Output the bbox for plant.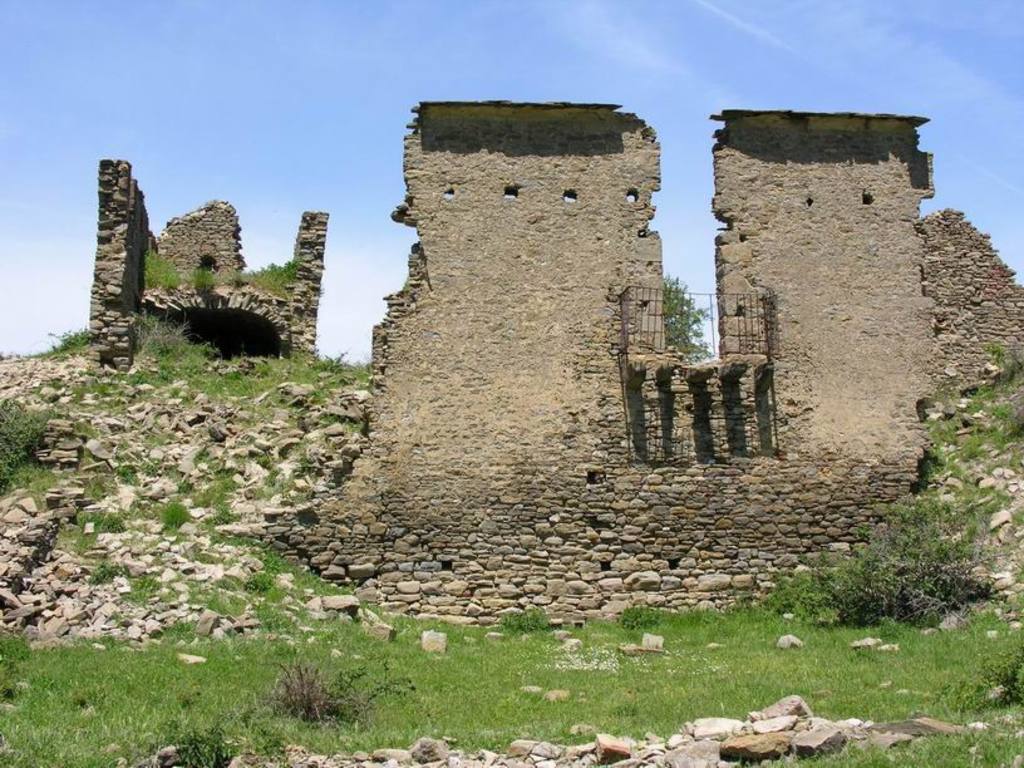
[658,270,727,359].
